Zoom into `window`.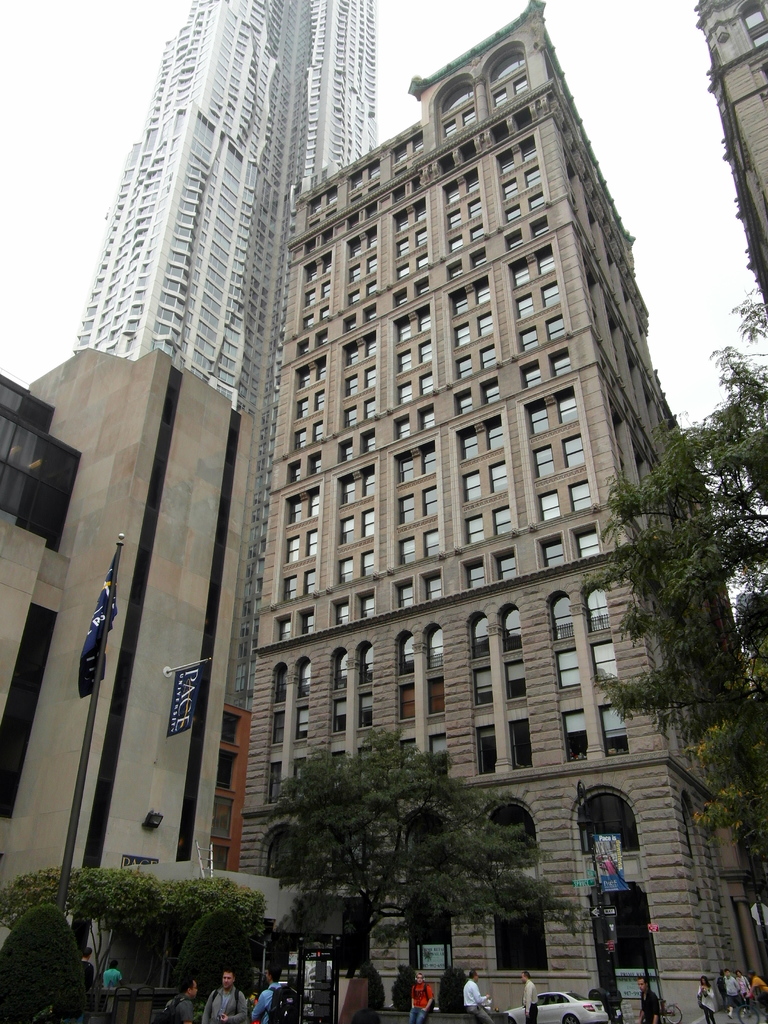
Zoom target: pyautogui.locateOnScreen(413, 253, 424, 269).
